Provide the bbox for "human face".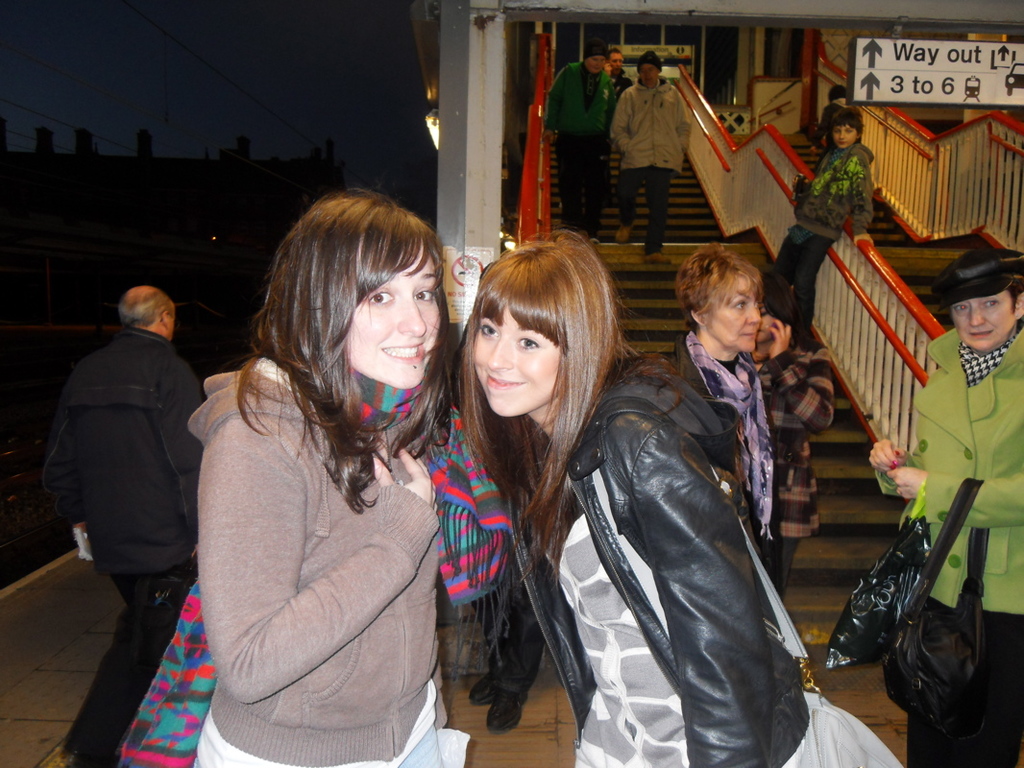
(757,302,780,343).
